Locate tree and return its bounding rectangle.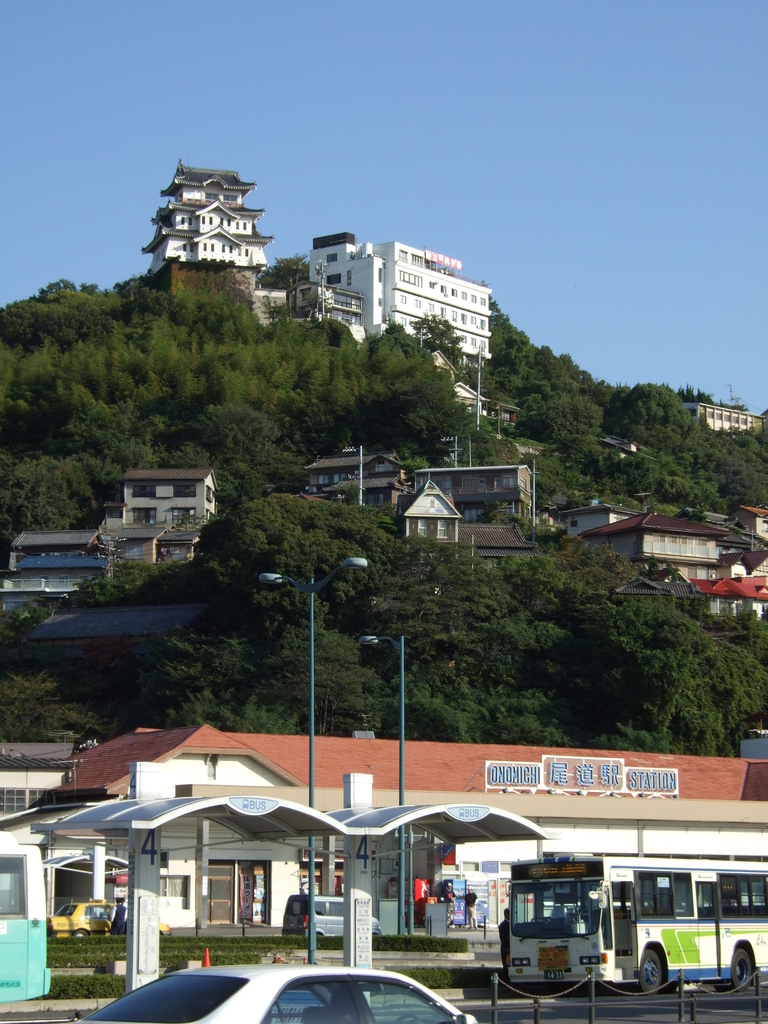
[left=188, top=406, right=287, bottom=486].
